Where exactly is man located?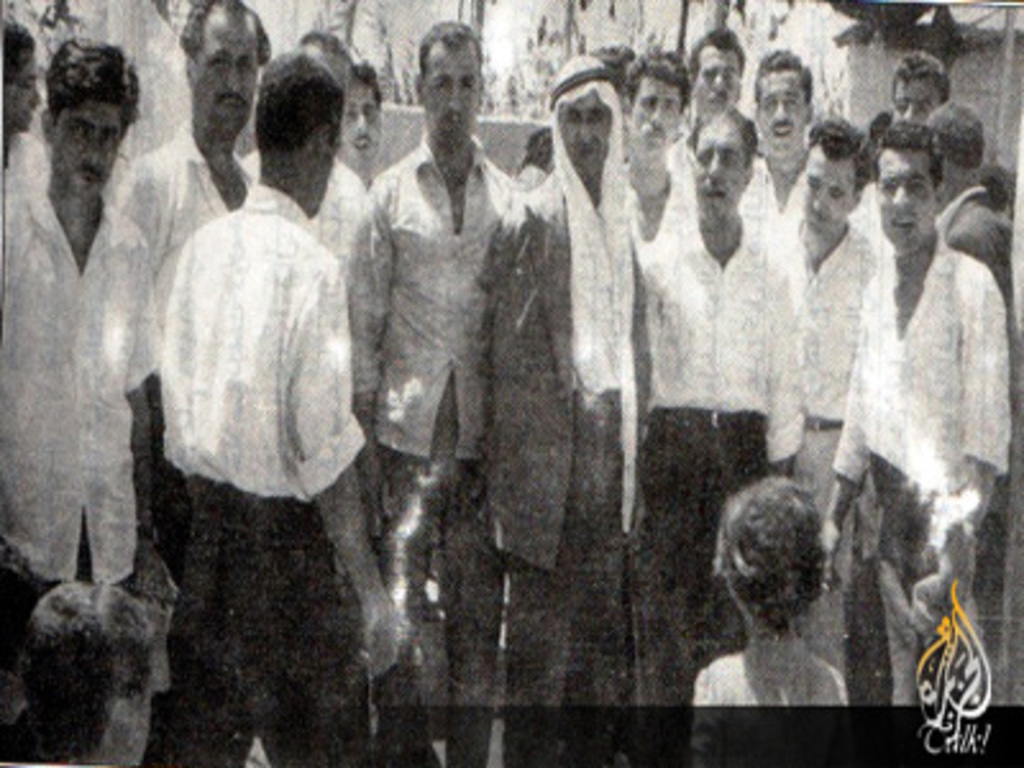
Its bounding box is 0,33,166,653.
